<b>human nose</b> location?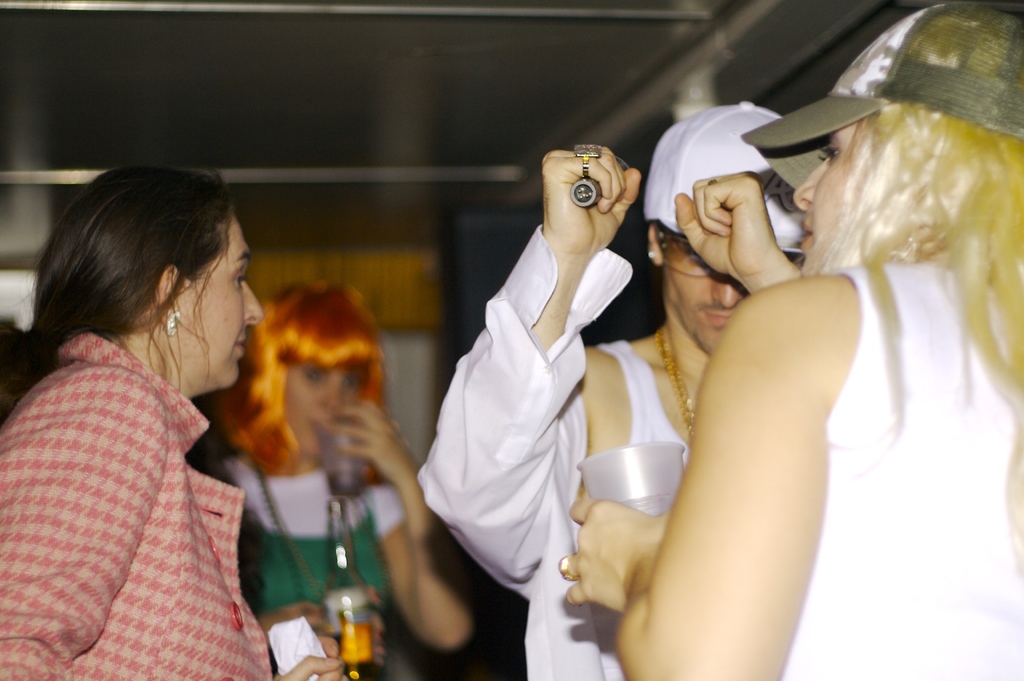
{"x1": 710, "y1": 272, "x2": 737, "y2": 311}
